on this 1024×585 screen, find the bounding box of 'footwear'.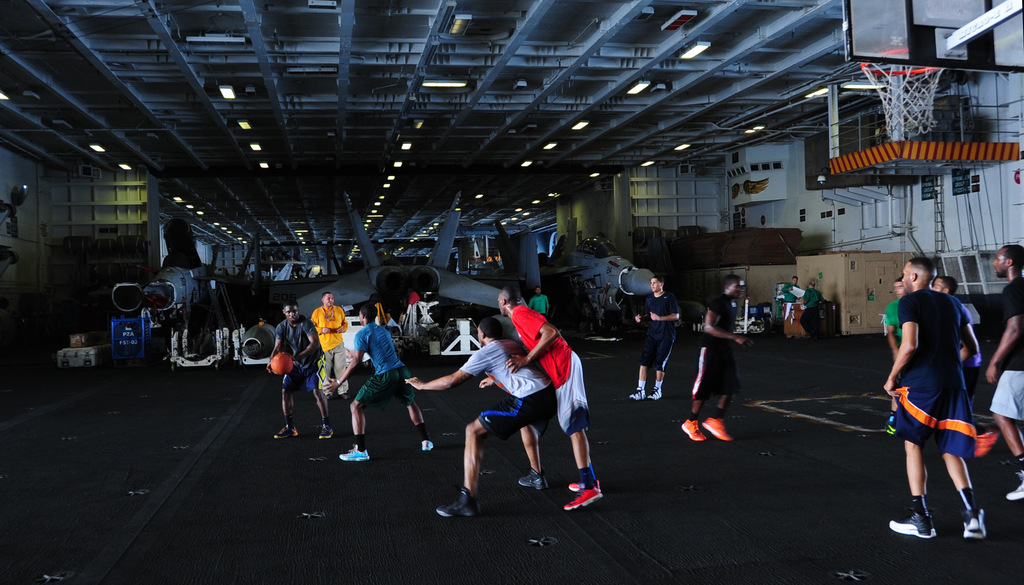
Bounding box: <box>562,480,601,514</box>.
